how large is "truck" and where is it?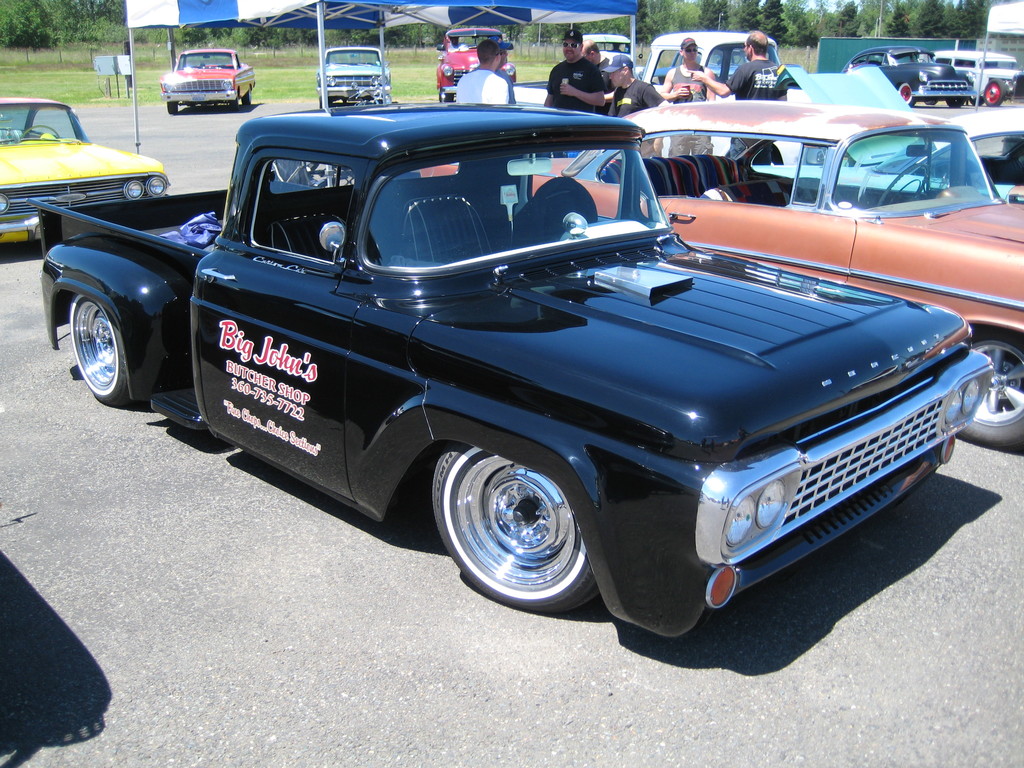
Bounding box: BBox(643, 26, 804, 86).
